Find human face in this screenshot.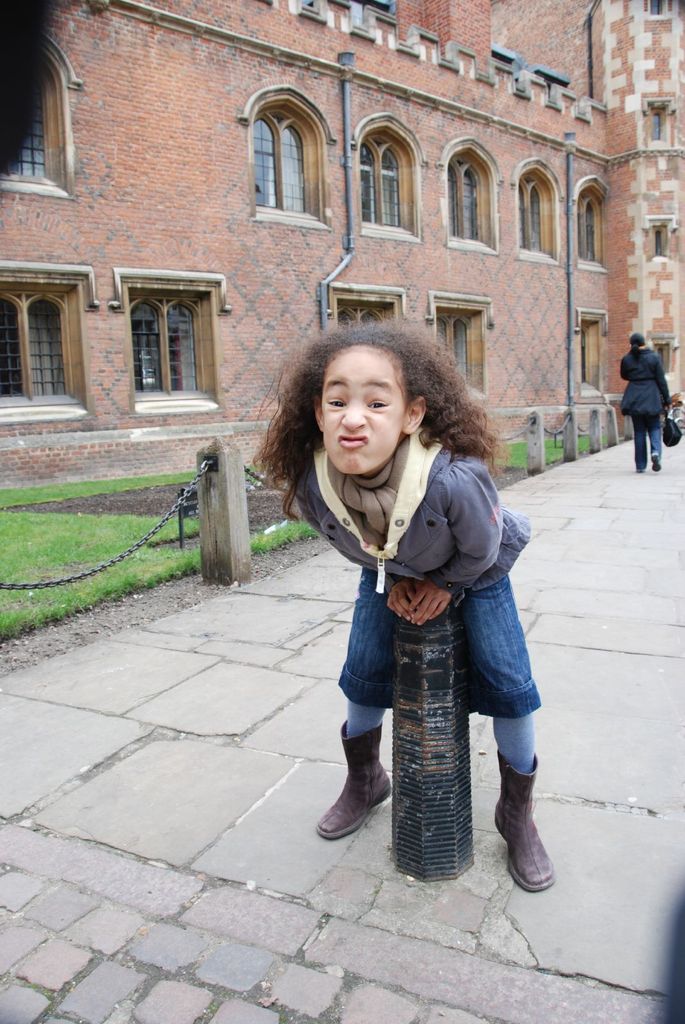
The bounding box for human face is box=[315, 342, 404, 480].
